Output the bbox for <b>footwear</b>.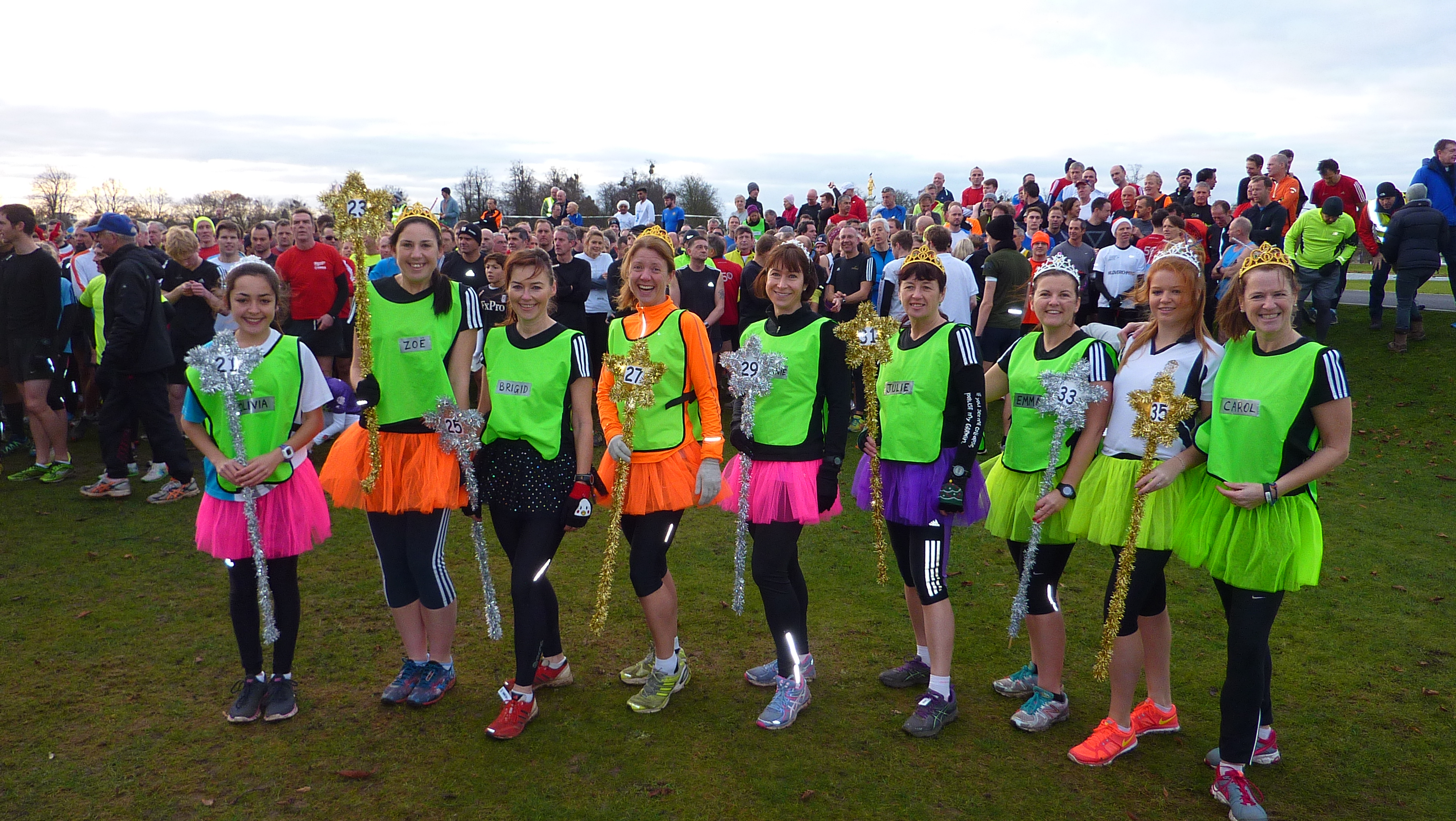
box(426, 285, 454, 305).
